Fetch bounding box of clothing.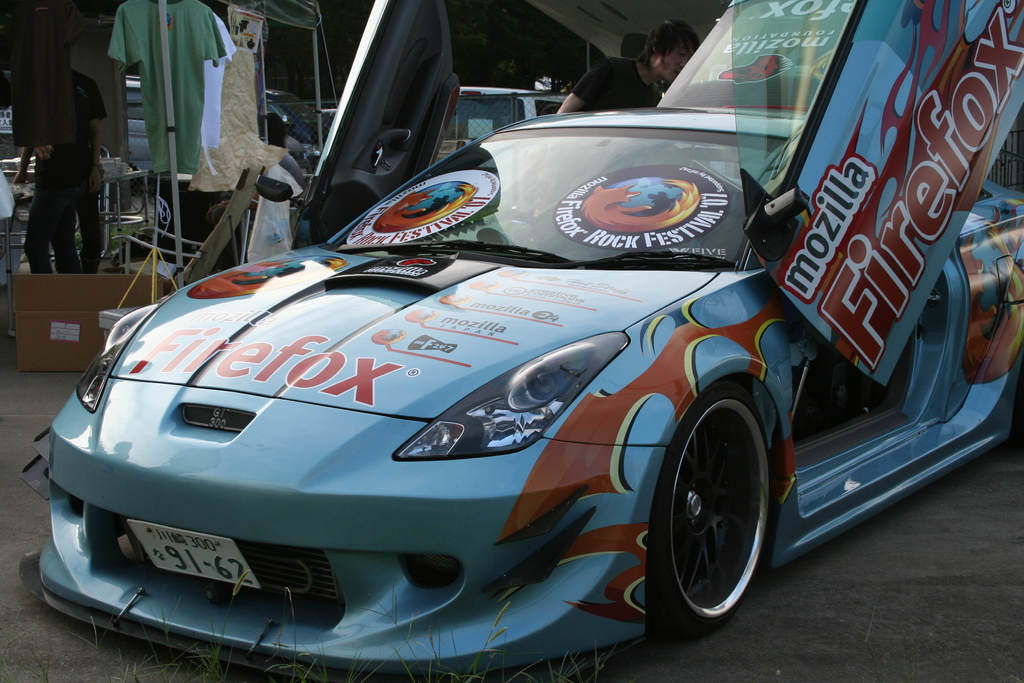
Bbox: (x1=200, y1=13, x2=232, y2=149).
